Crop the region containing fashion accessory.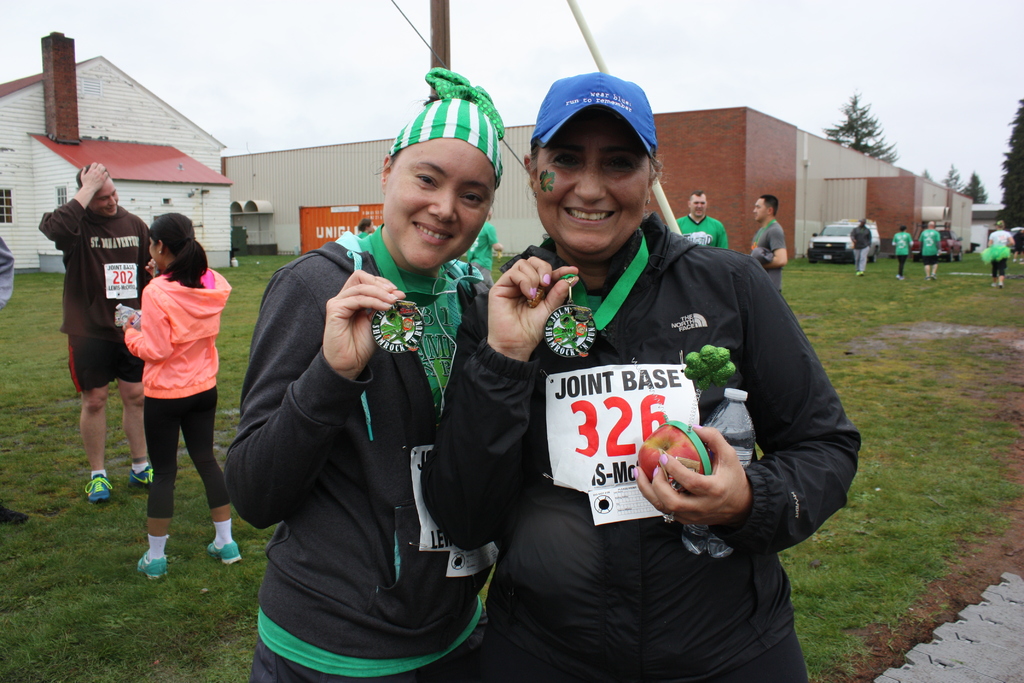
Crop region: 155/245/165/266.
